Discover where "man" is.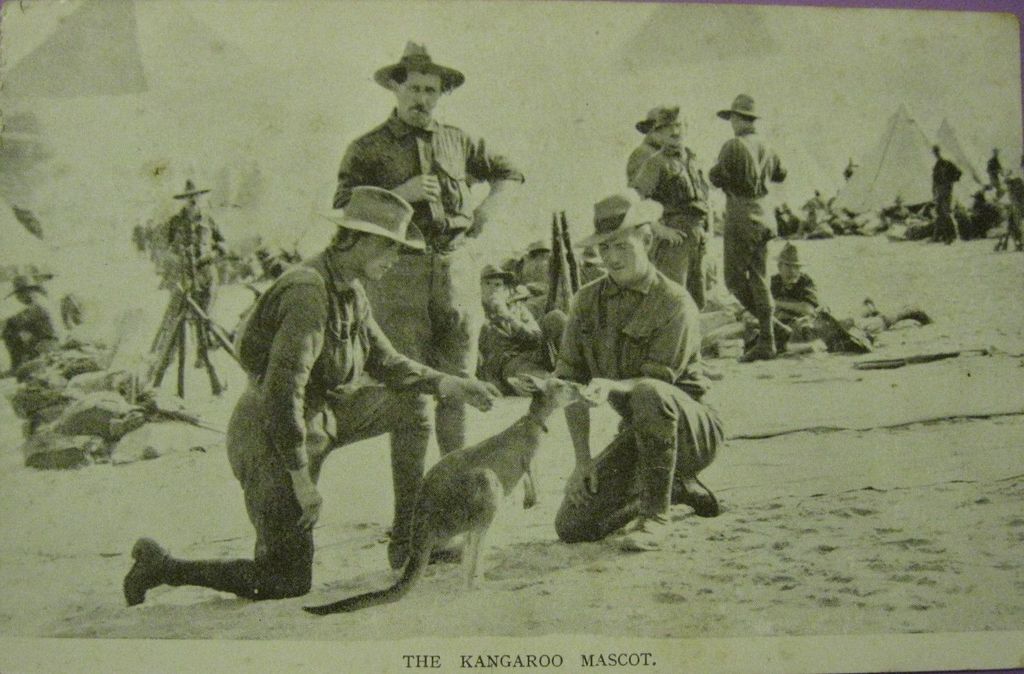
Discovered at bbox=(170, 180, 219, 334).
